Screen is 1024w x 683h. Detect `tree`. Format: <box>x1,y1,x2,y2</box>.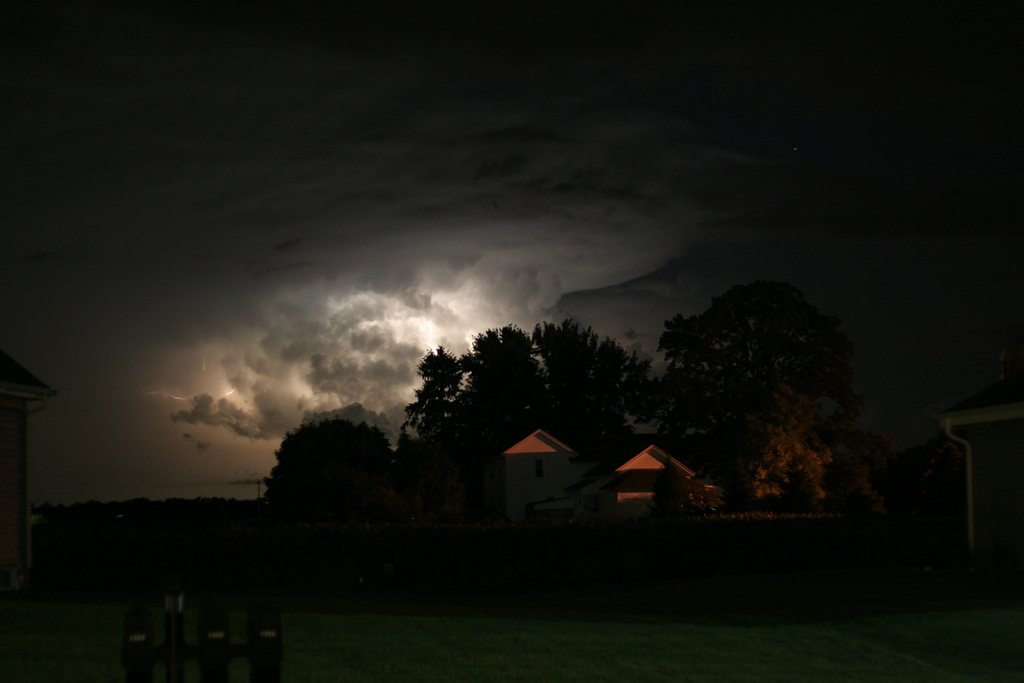
<box>249,403,398,522</box>.
